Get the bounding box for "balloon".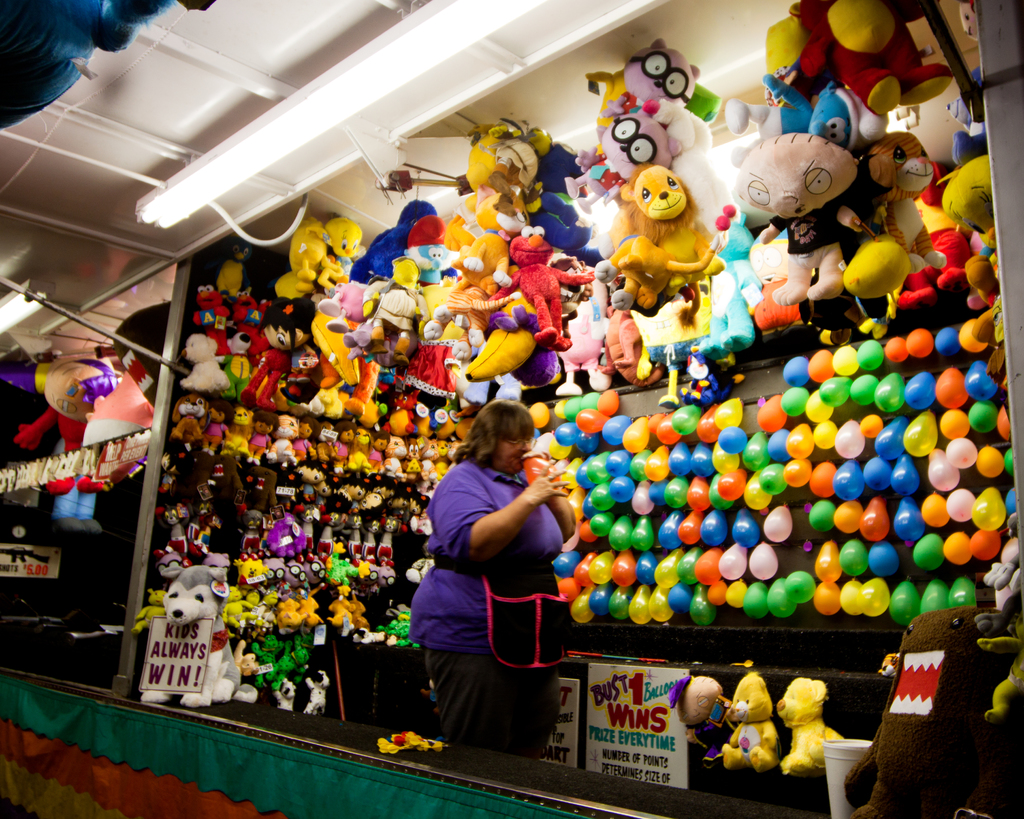
668:582:692:608.
